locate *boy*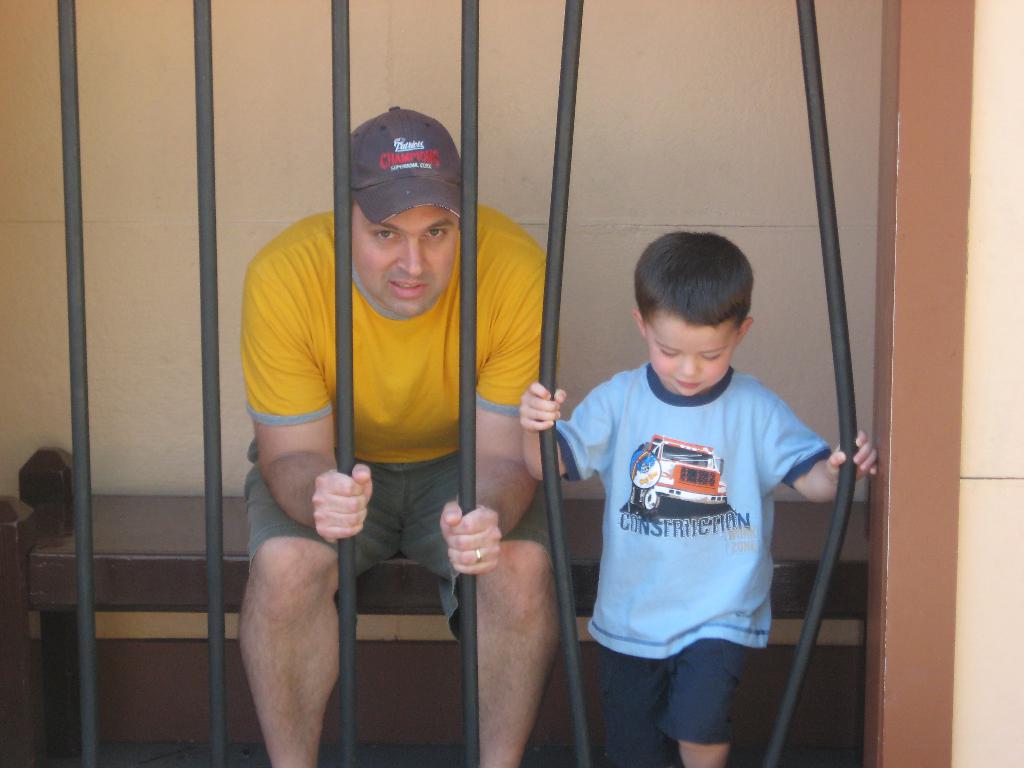
546/223/844/745
